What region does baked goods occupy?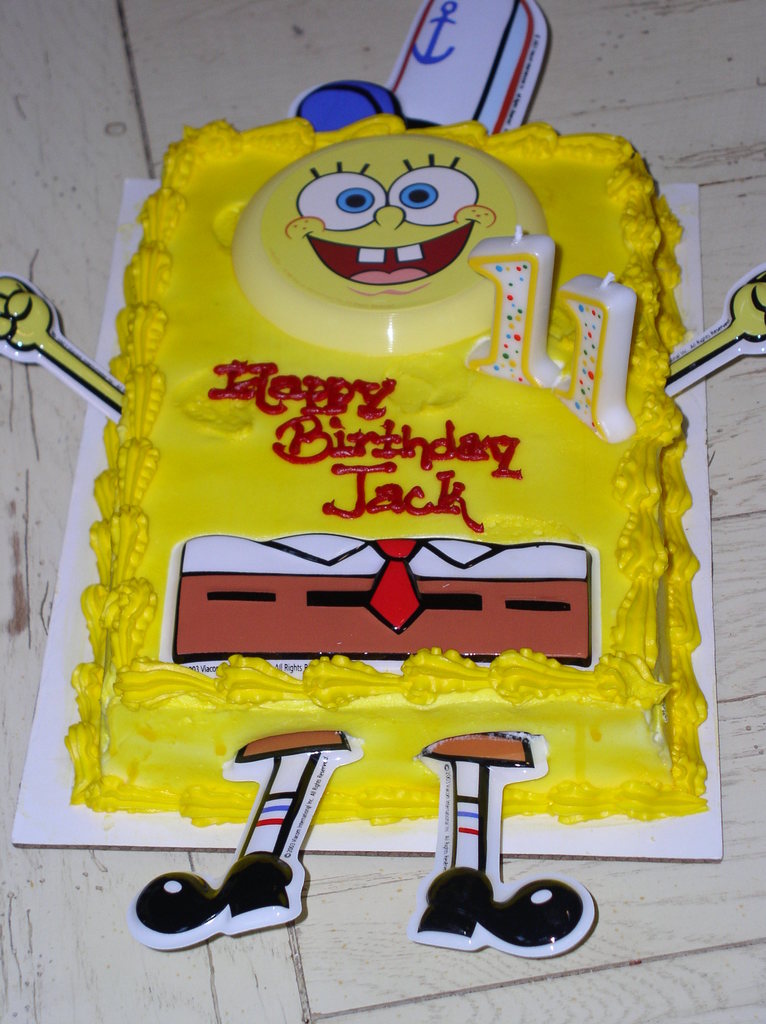
bbox=[60, 108, 711, 823].
